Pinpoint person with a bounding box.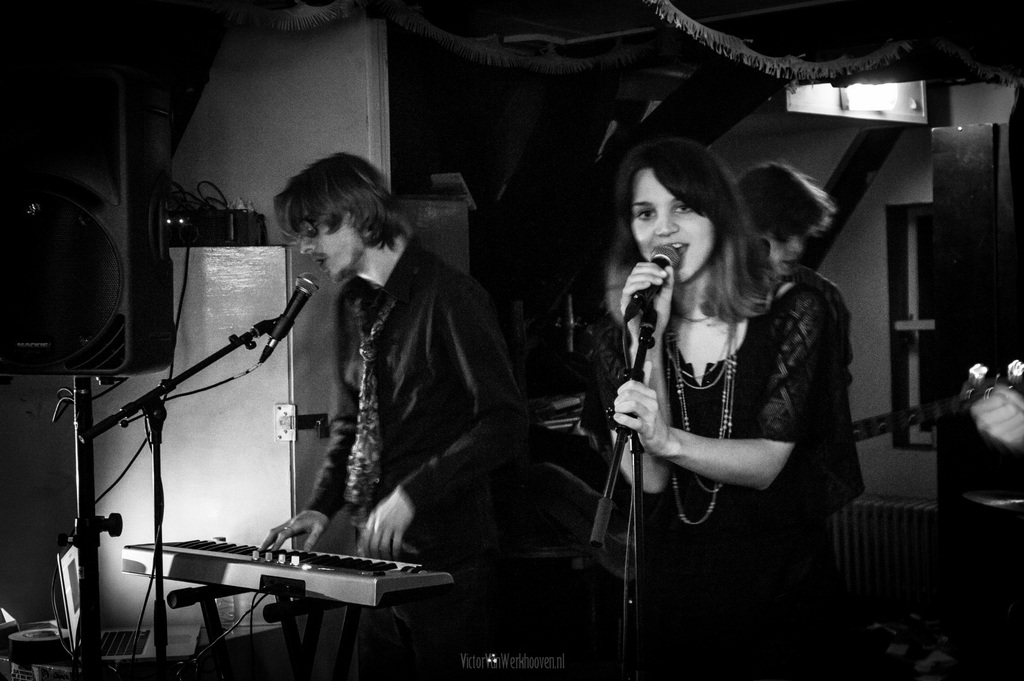
(256, 141, 516, 611).
